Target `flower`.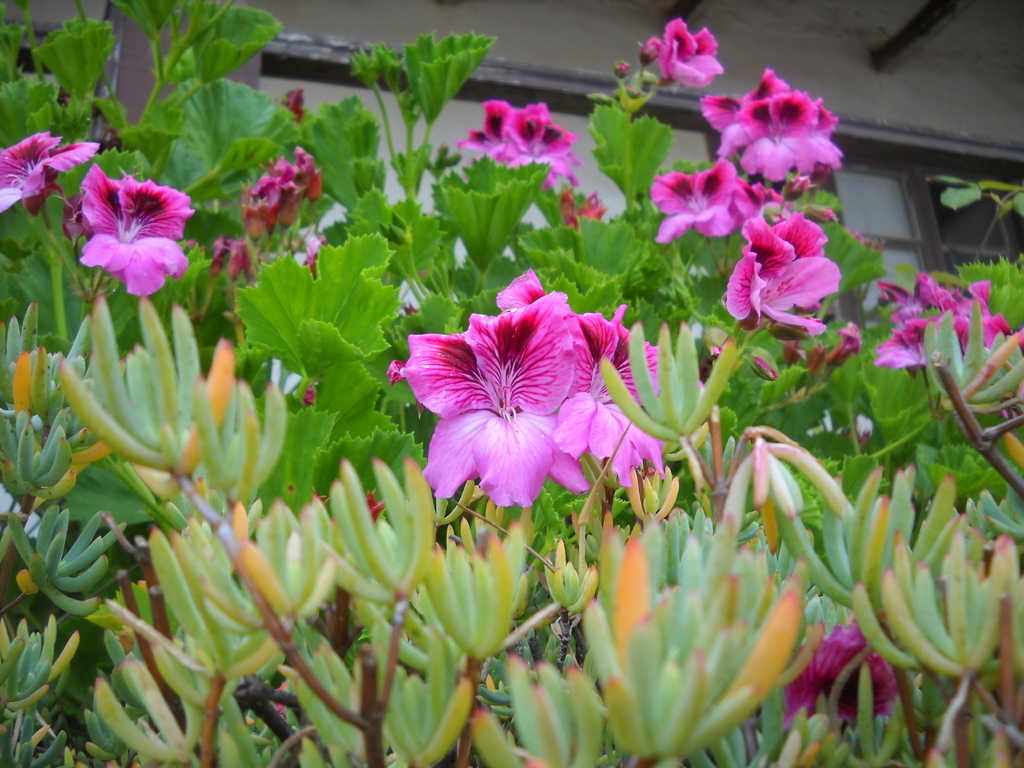
Target region: bbox(223, 241, 246, 280).
